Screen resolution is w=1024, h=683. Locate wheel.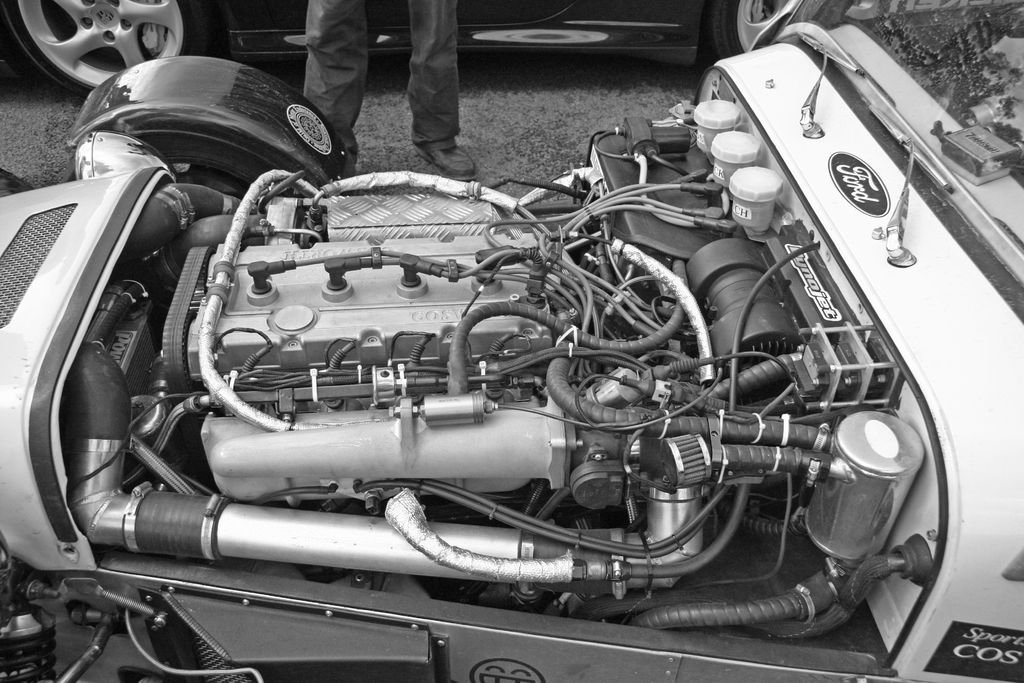
box(4, 0, 213, 95).
